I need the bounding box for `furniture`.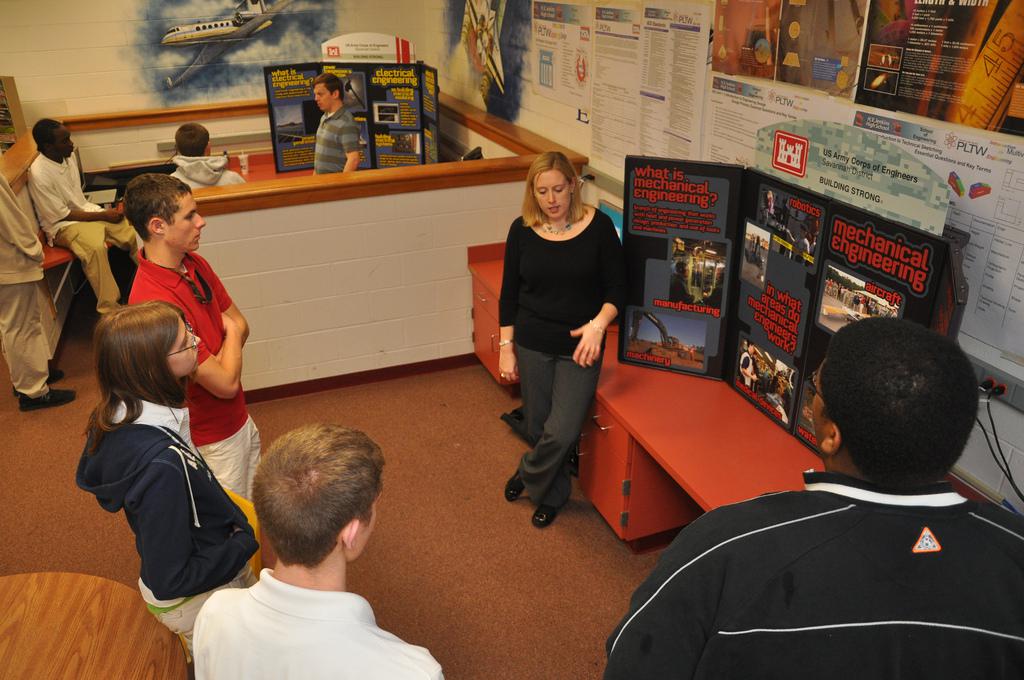
Here it is: [x1=220, y1=147, x2=312, y2=181].
